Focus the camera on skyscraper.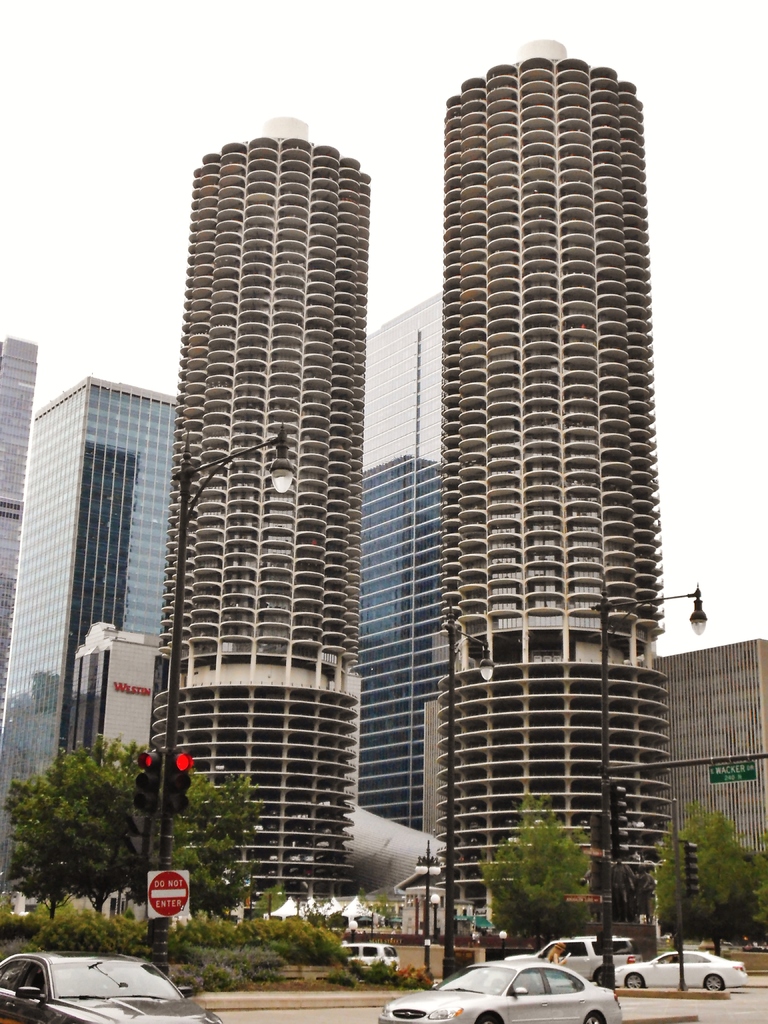
Focus region: locate(361, 295, 458, 856).
